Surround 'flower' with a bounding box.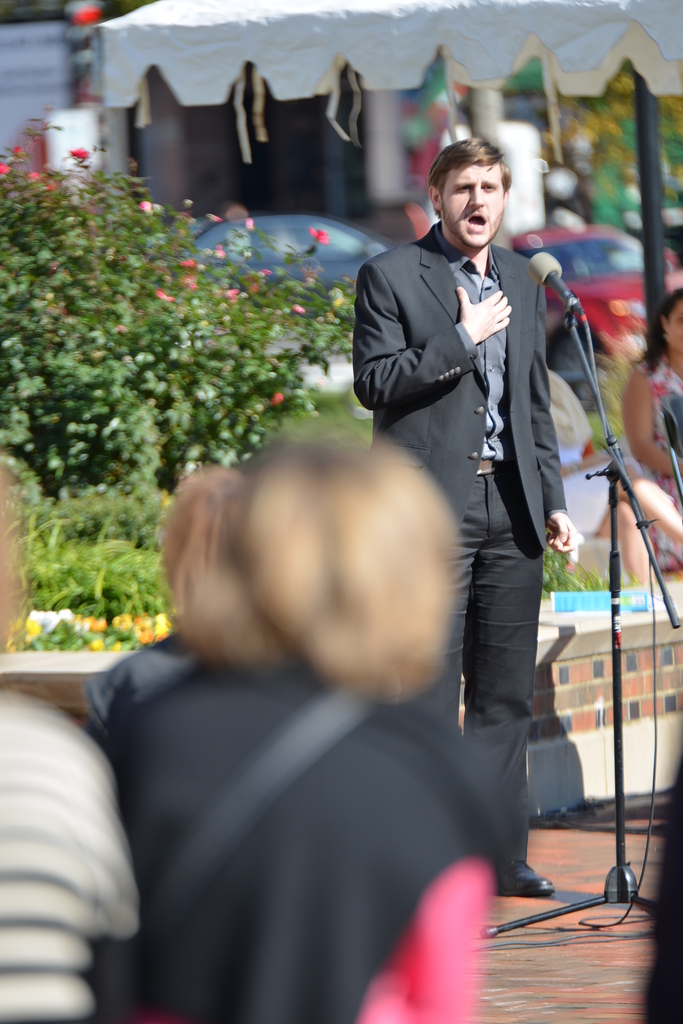
(x1=153, y1=287, x2=176, y2=301).
